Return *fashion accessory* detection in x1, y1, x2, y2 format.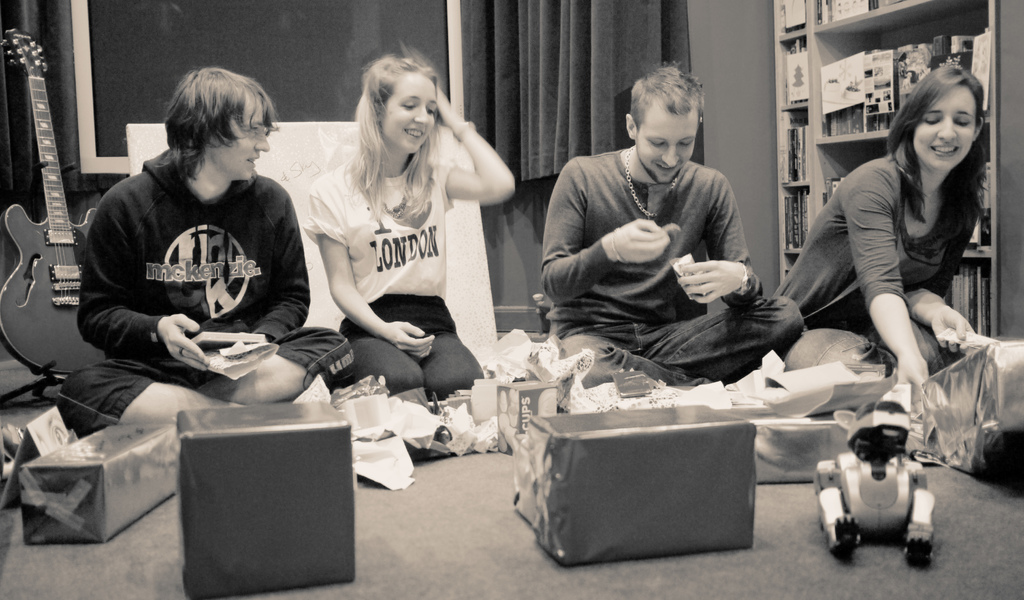
630, 145, 685, 224.
